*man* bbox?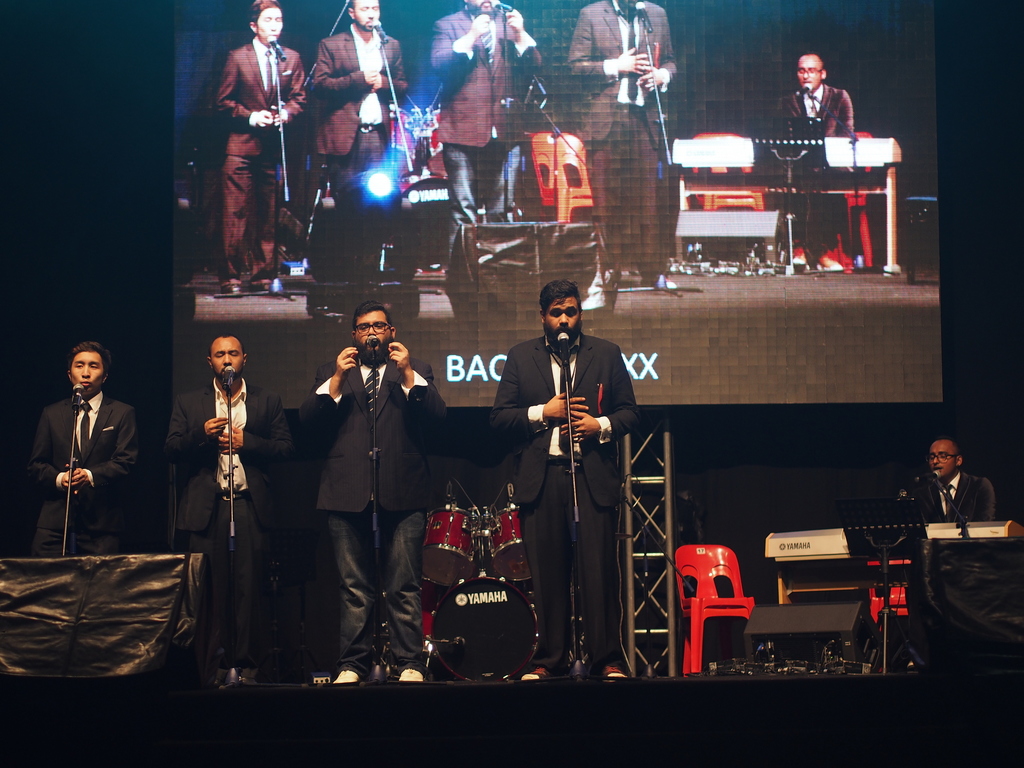
[x1=302, y1=0, x2=410, y2=196]
